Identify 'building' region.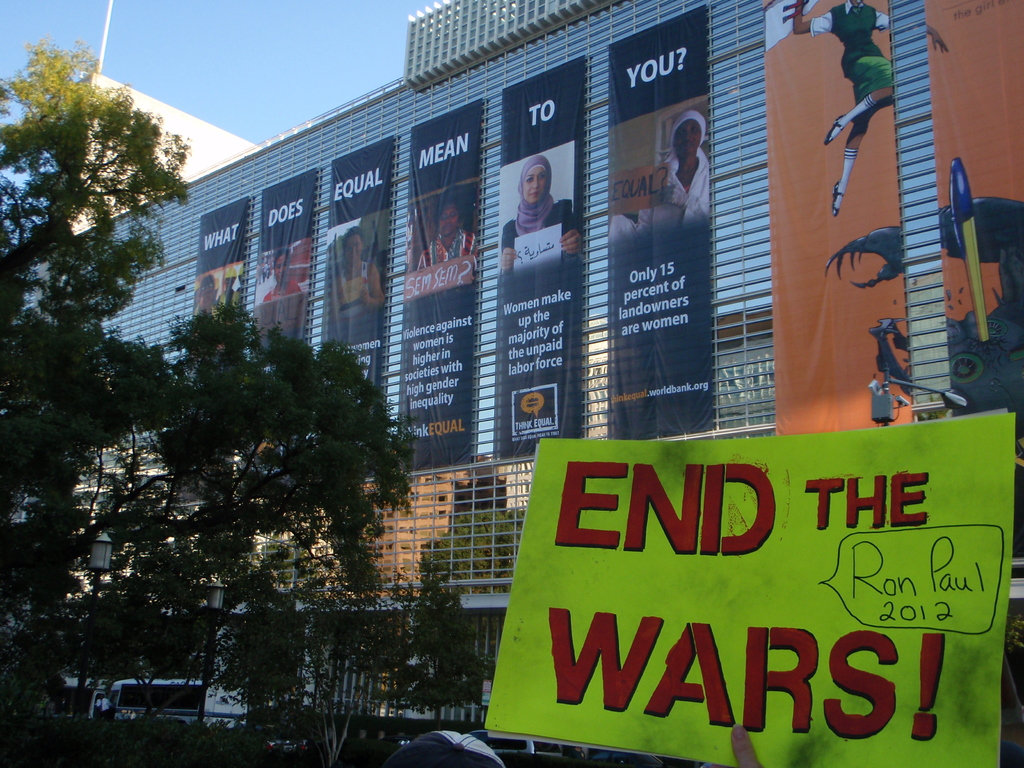
Region: {"left": 0, "top": 0, "right": 1023, "bottom": 767}.
